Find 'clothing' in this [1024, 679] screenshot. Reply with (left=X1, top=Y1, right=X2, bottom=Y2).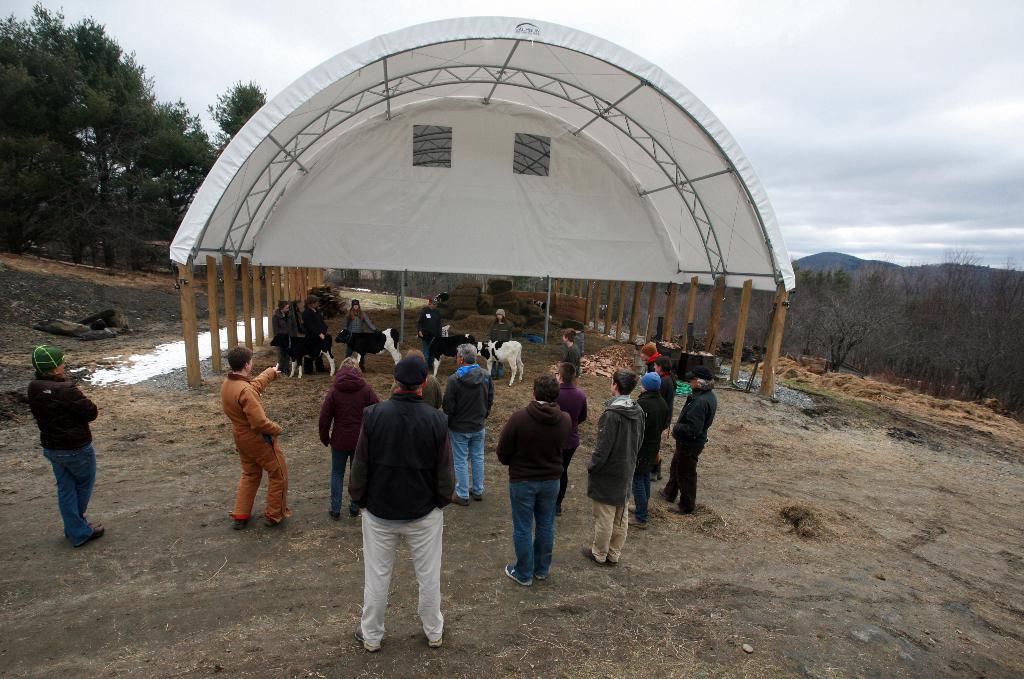
(left=582, top=399, right=634, bottom=555).
